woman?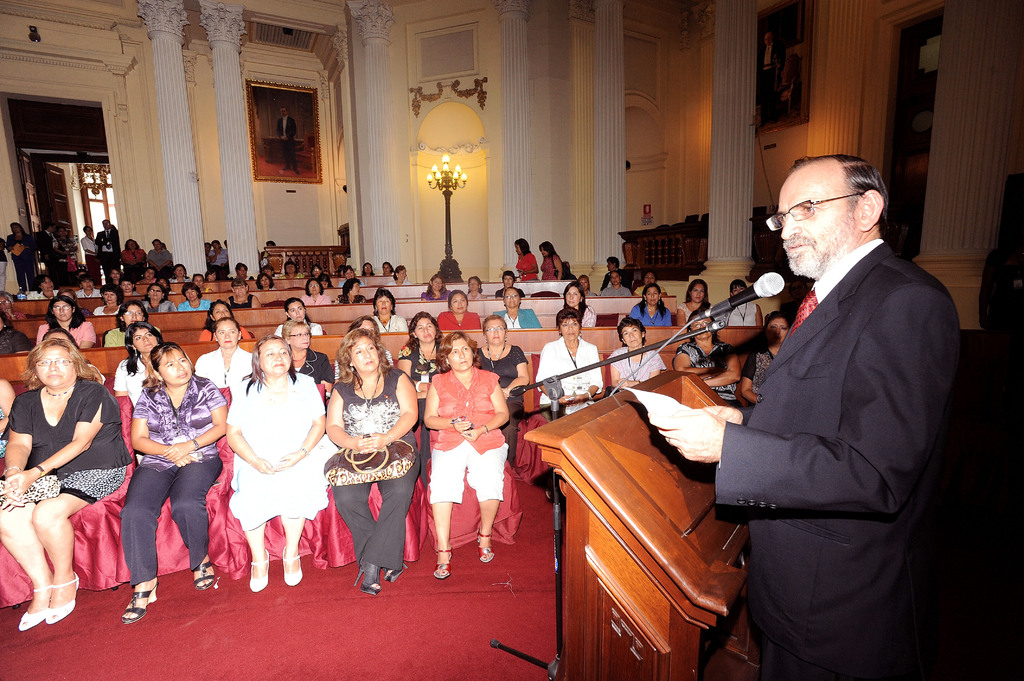
select_region(177, 281, 211, 312)
